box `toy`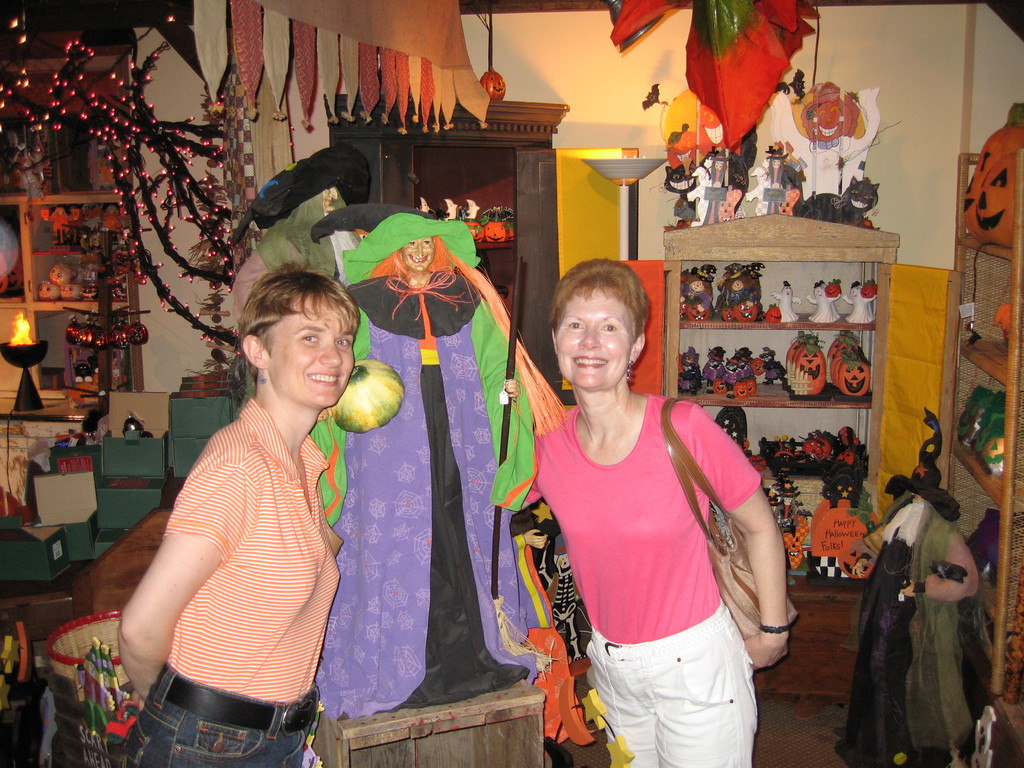
pyautogui.locateOnScreen(840, 351, 868, 401)
